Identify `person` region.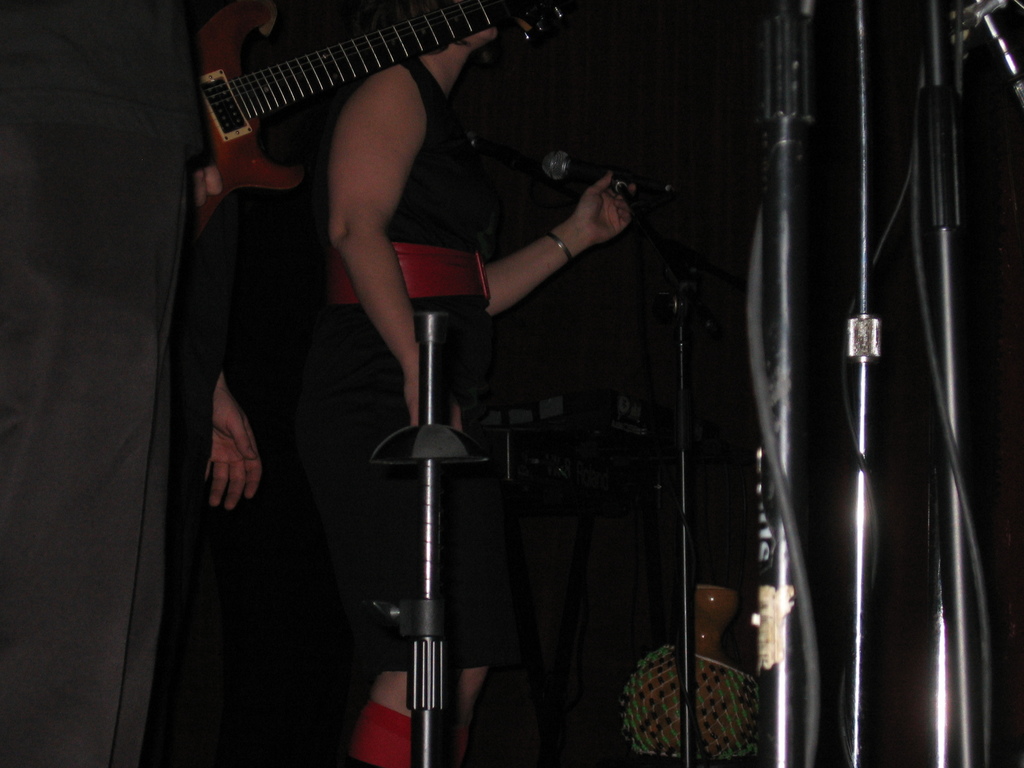
Region: (x1=291, y1=0, x2=644, y2=767).
